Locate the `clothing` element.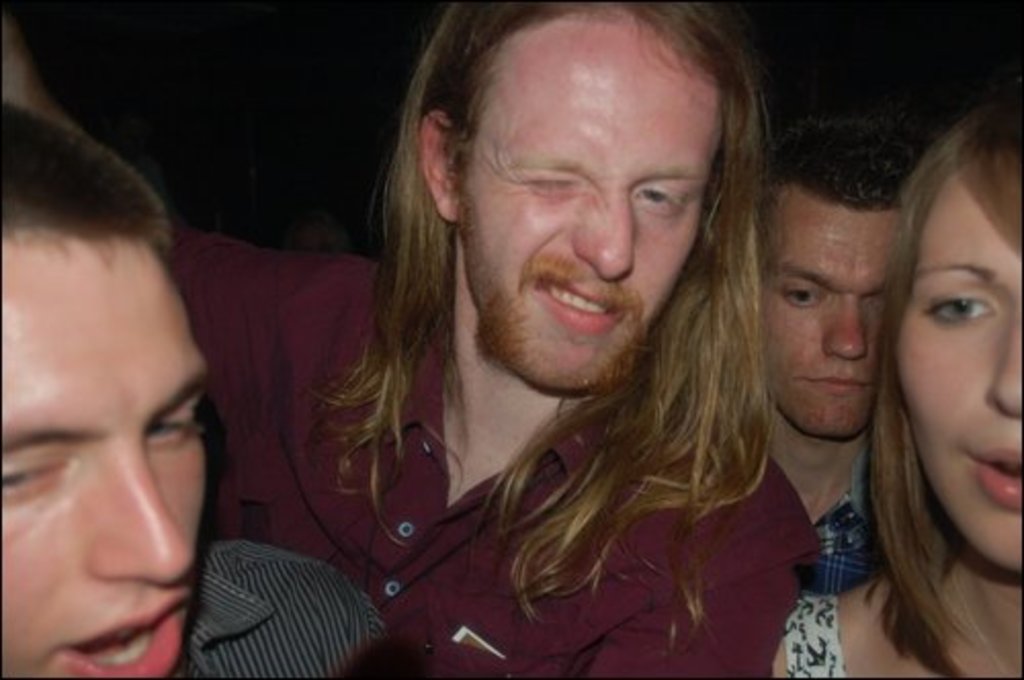
Element bbox: <box>780,582,840,678</box>.
